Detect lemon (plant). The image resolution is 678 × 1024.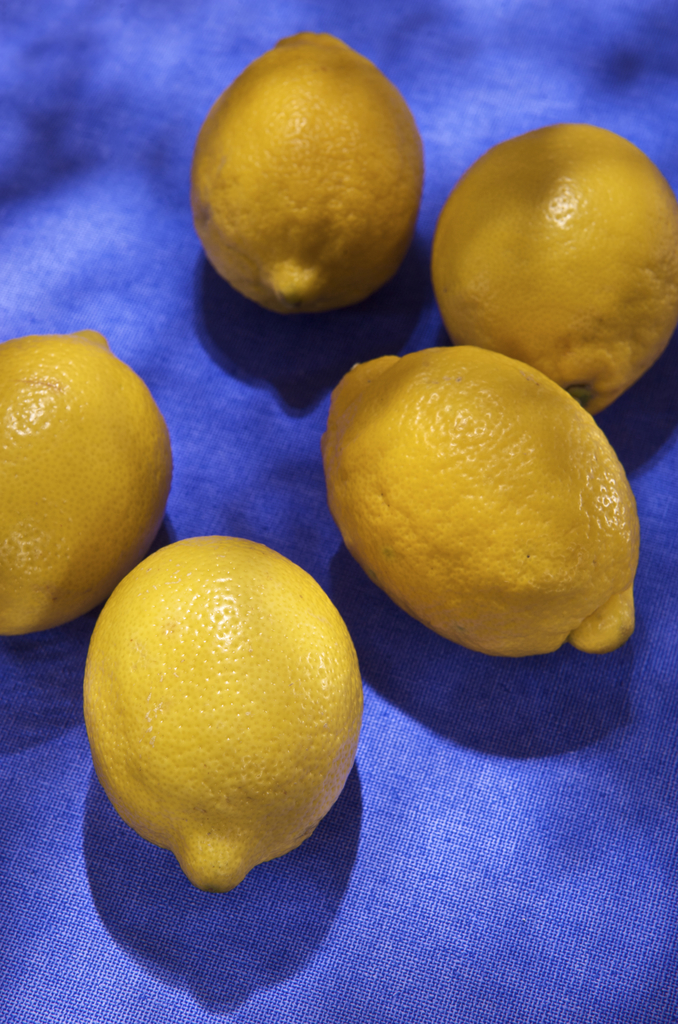
select_region(0, 326, 167, 631).
